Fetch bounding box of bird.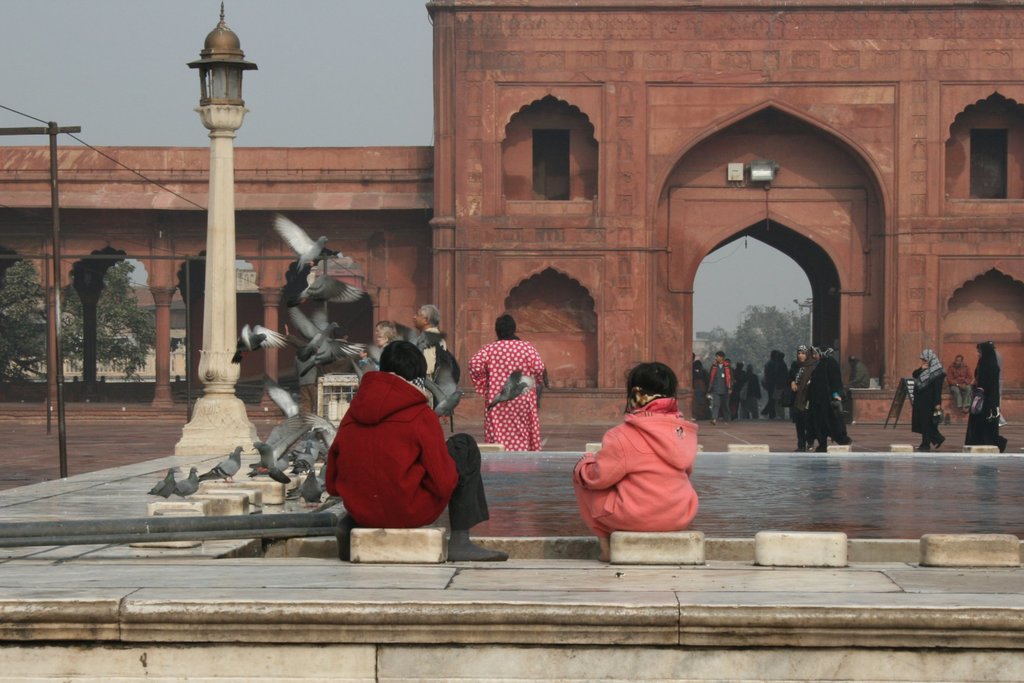
Bbox: crop(488, 356, 548, 411).
